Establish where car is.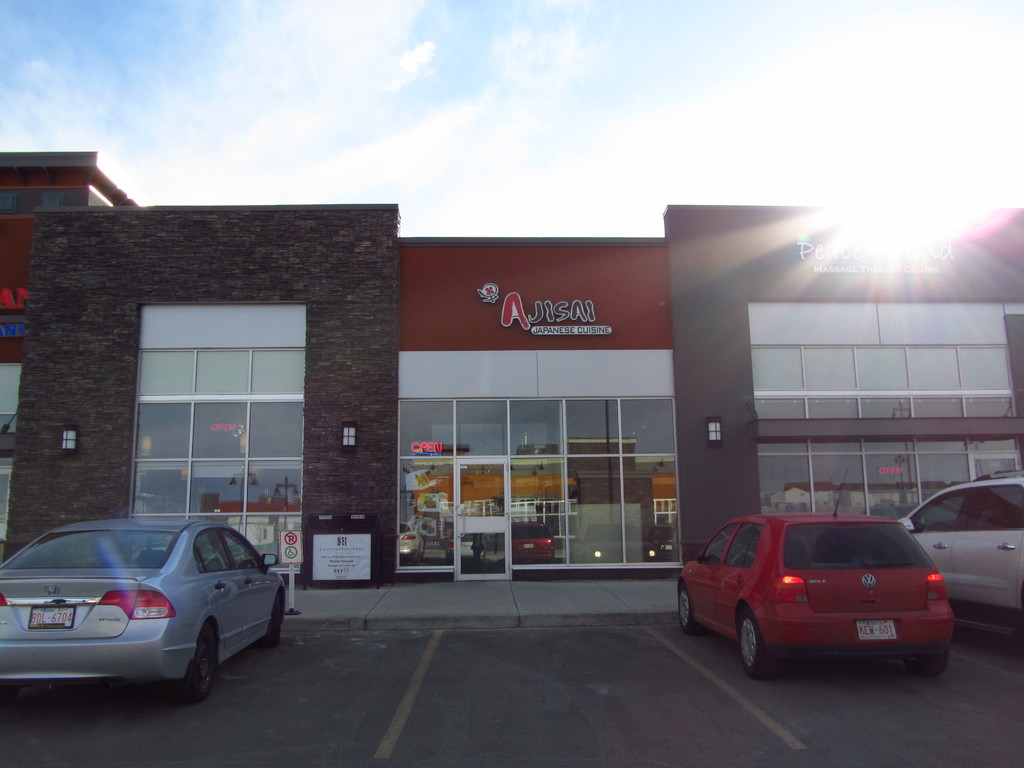
Established at <region>902, 476, 1023, 634</region>.
